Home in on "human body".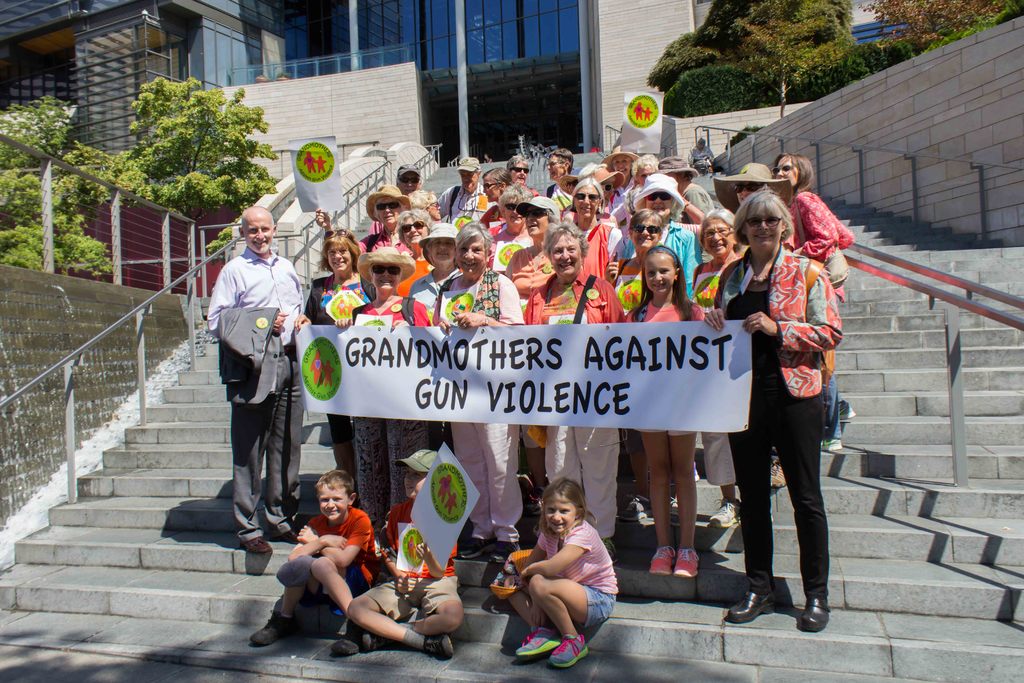
Homed in at region(340, 243, 448, 531).
